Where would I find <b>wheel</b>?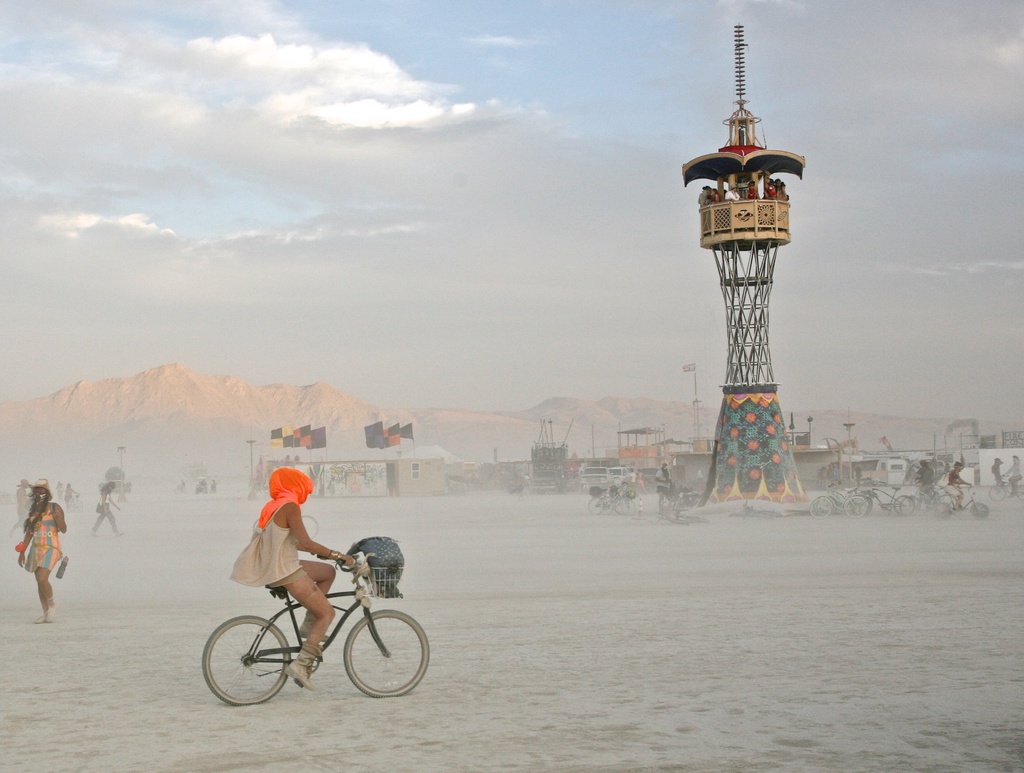
At (341, 605, 434, 701).
